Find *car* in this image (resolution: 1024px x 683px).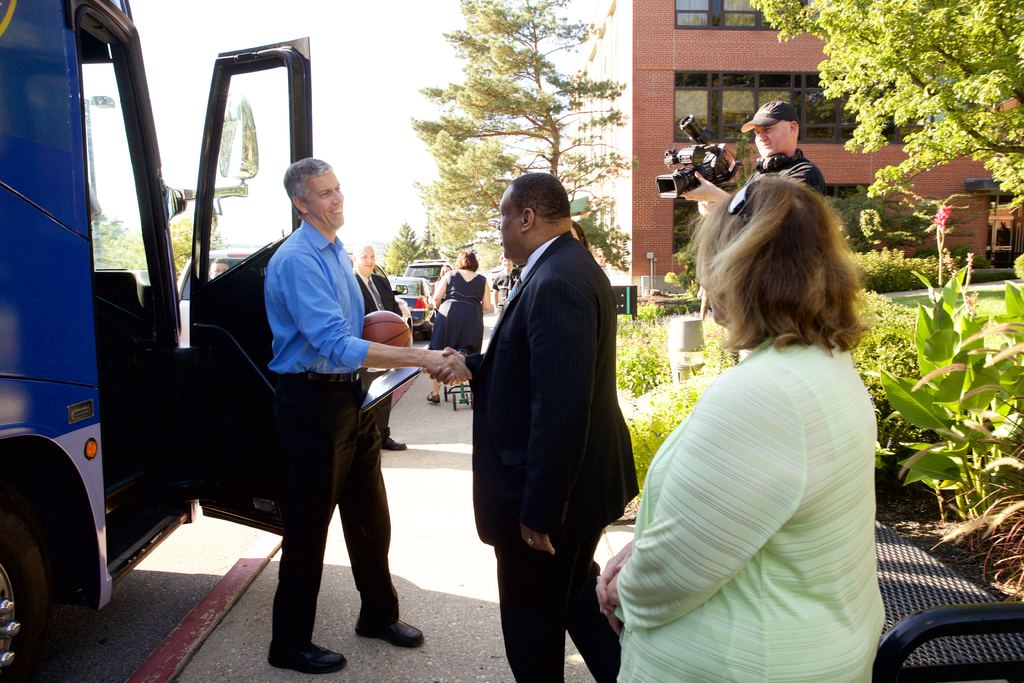
<box>409,258,447,288</box>.
